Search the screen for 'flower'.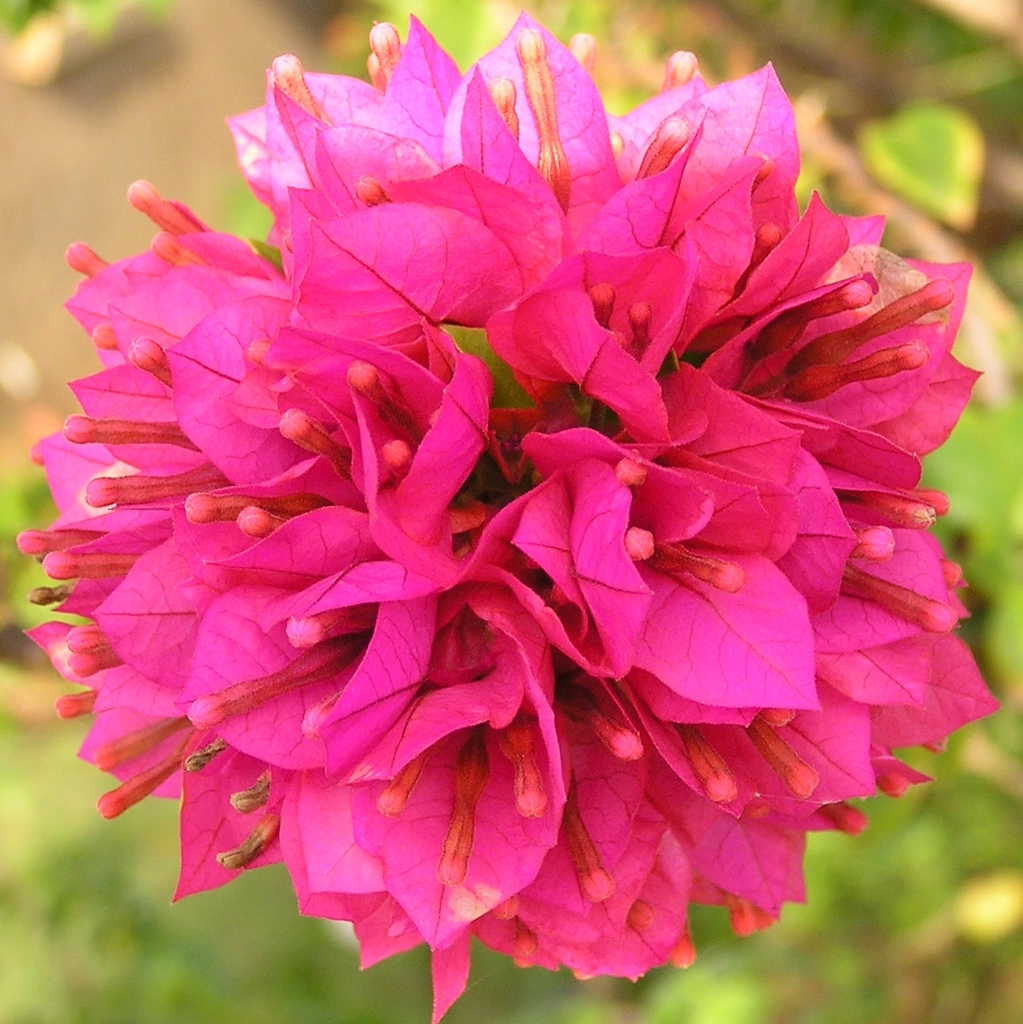
Found at 16 0 1006 1016.
